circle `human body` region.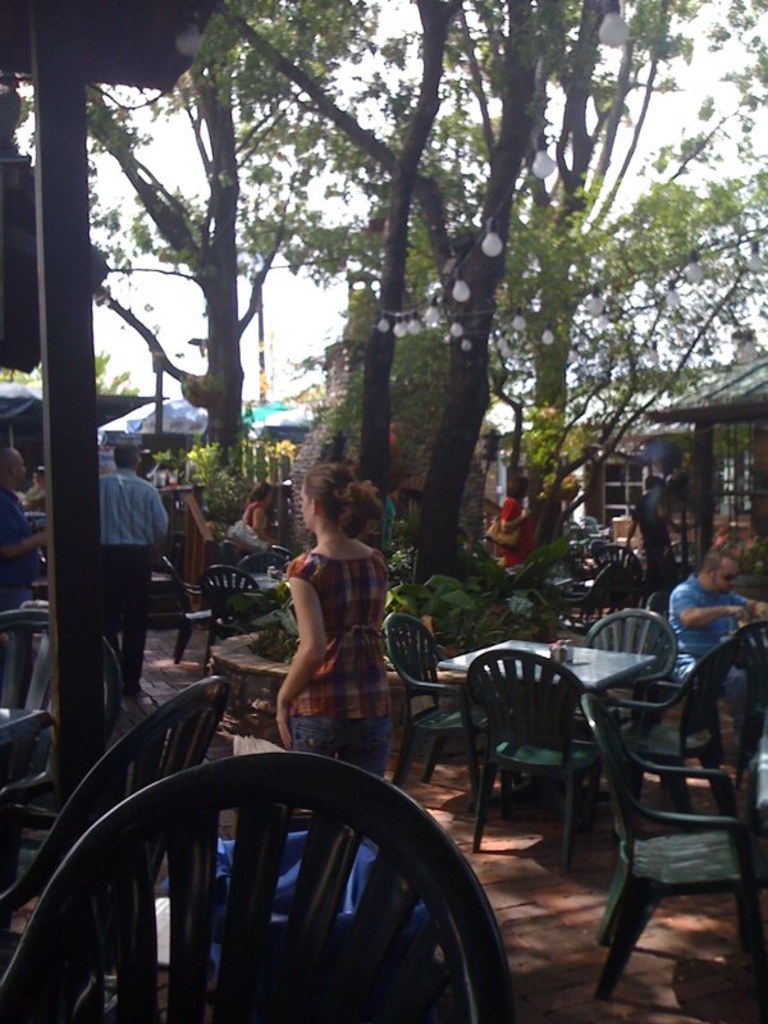
Region: 273/457/402/774.
